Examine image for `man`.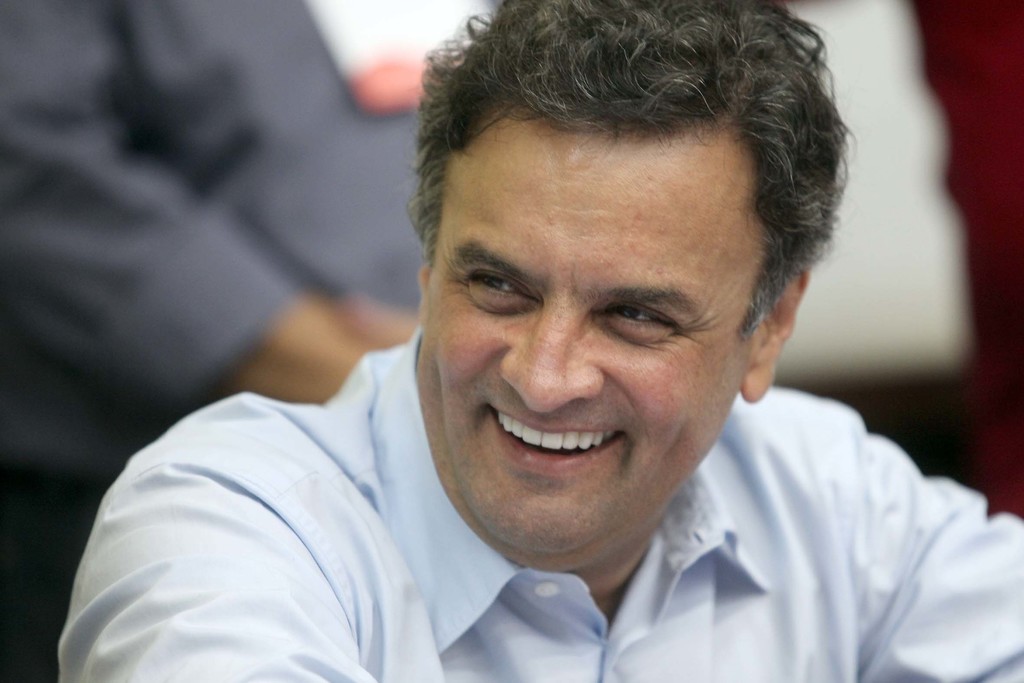
Examination result: [left=178, top=0, right=1021, bottom=682].
